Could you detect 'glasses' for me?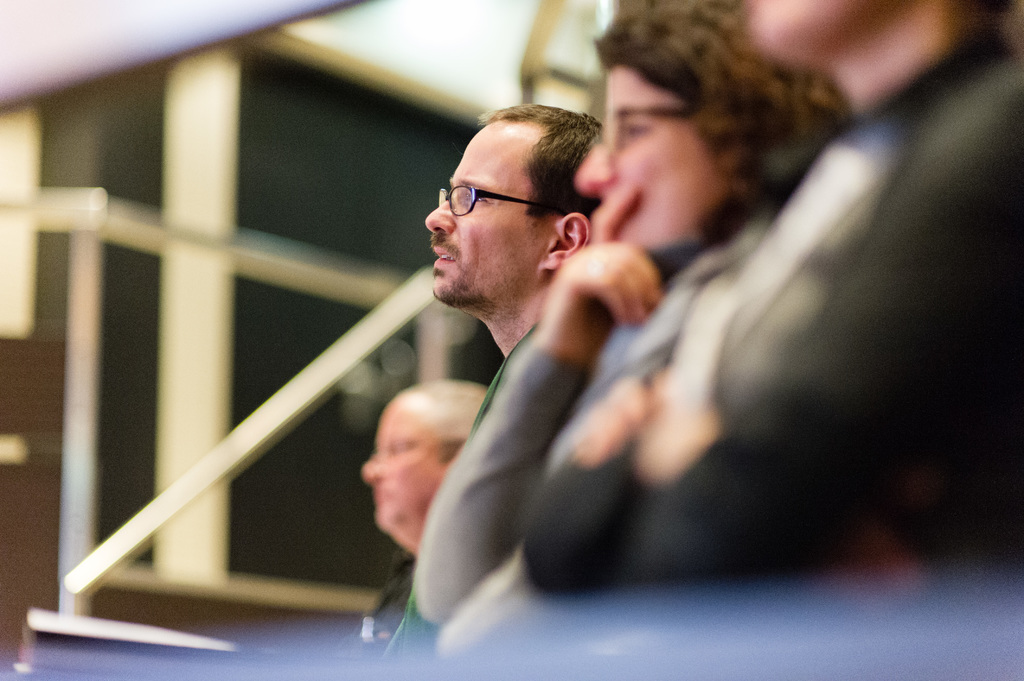
Detection result: (left=606, top=100, right=695, bottom=149).
